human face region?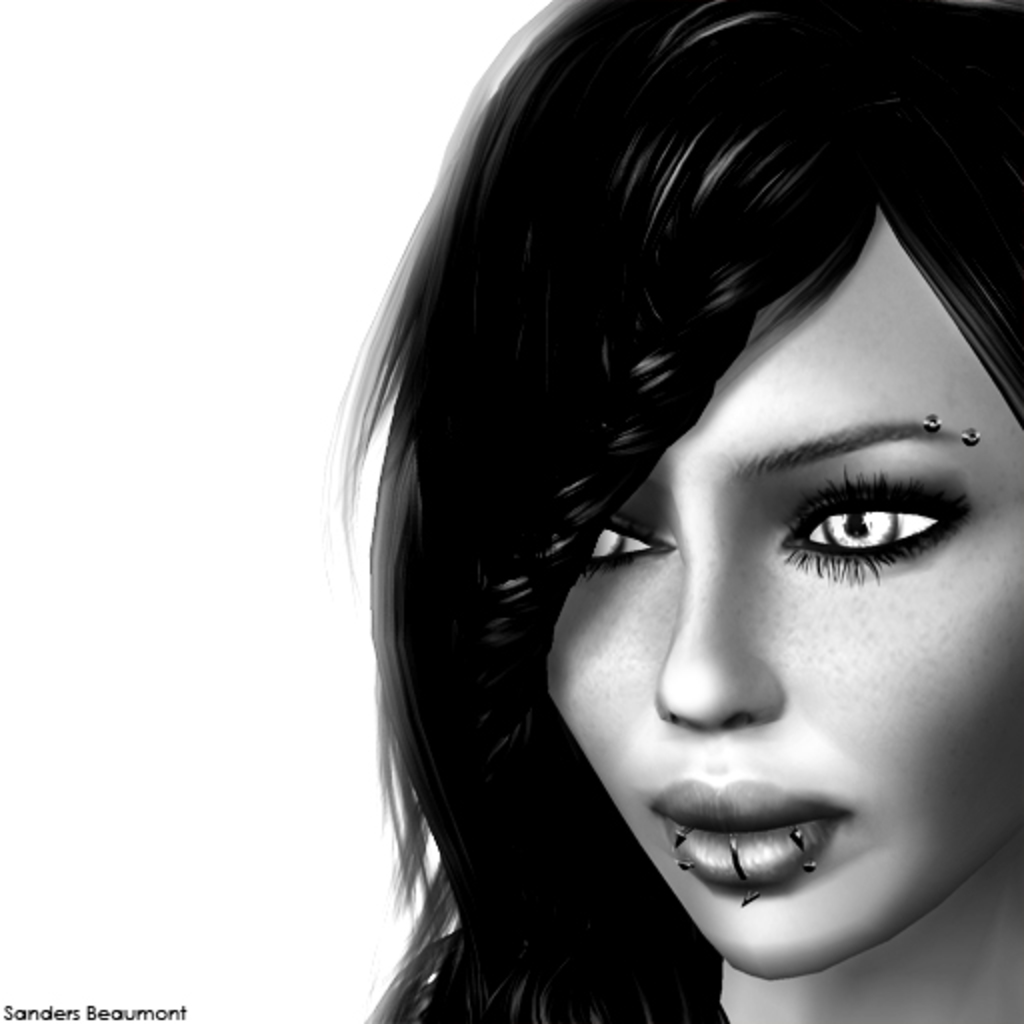
(544,210,1018,976)
